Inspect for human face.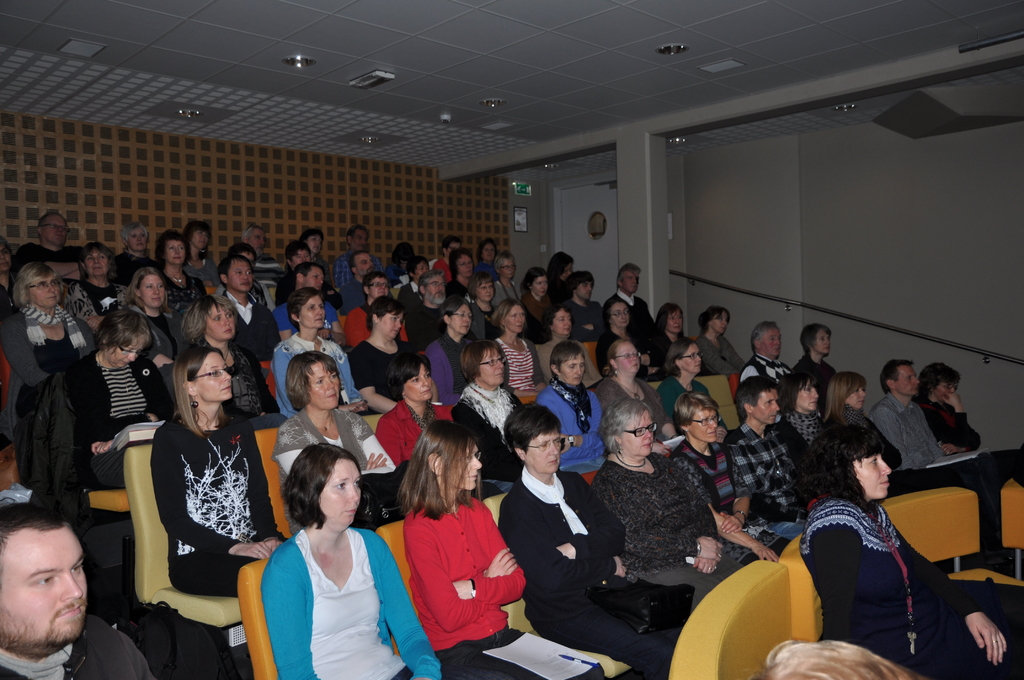
Inspection: bbox=(500, 259, 515, 279).
